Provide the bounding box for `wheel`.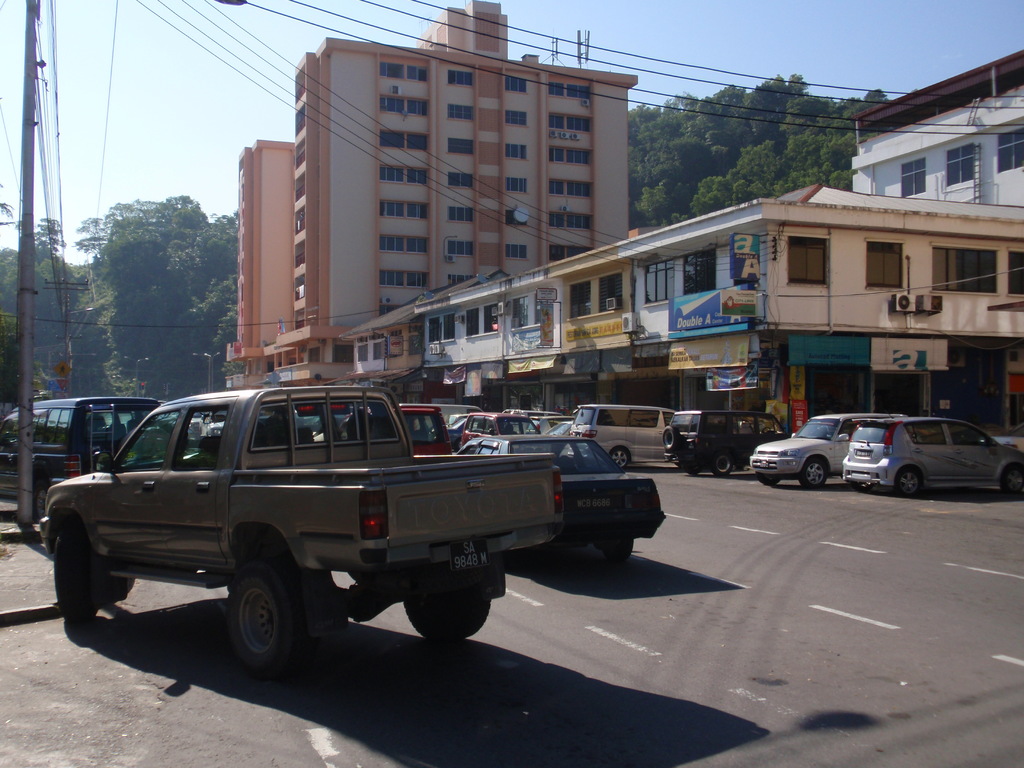
x1=1001 y1=468 x2=1021 y2=493.
